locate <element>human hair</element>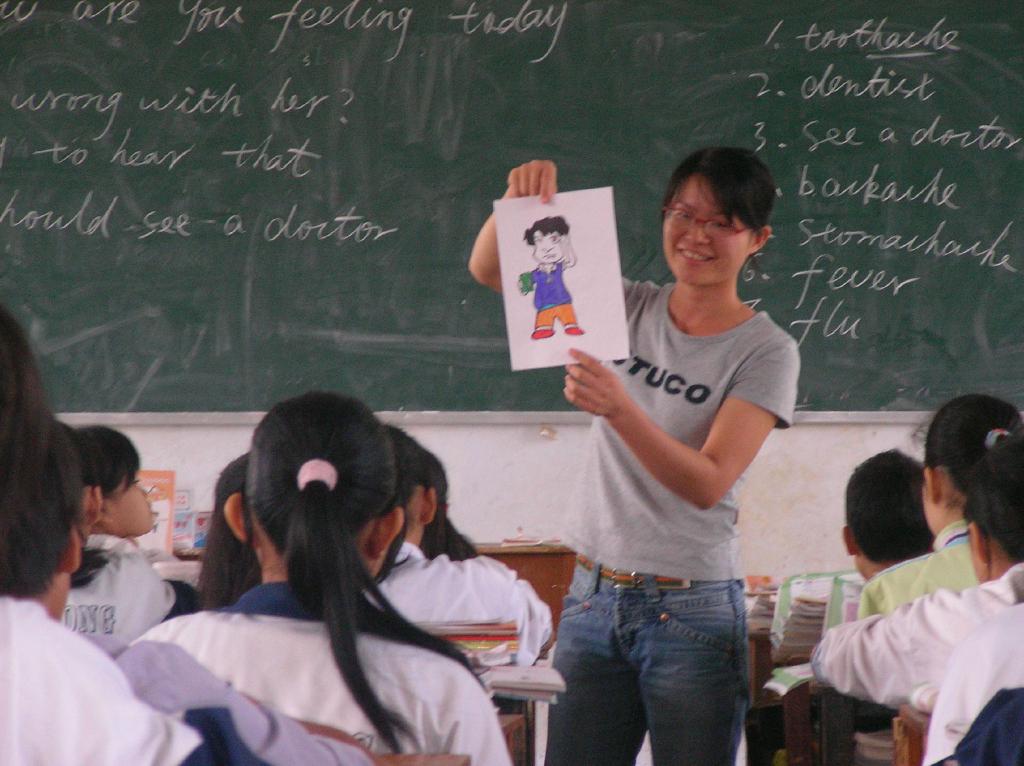
rect(73, 545, 110, 591)
